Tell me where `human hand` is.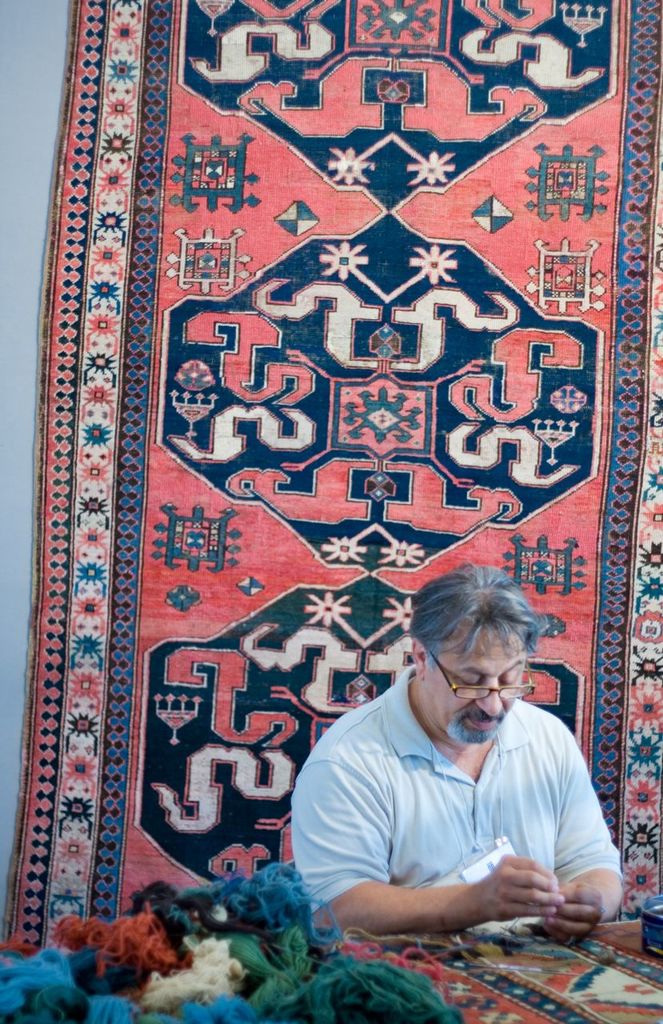
`human hand` is at [x1=556, y1=869, x2=621, y2=934].
